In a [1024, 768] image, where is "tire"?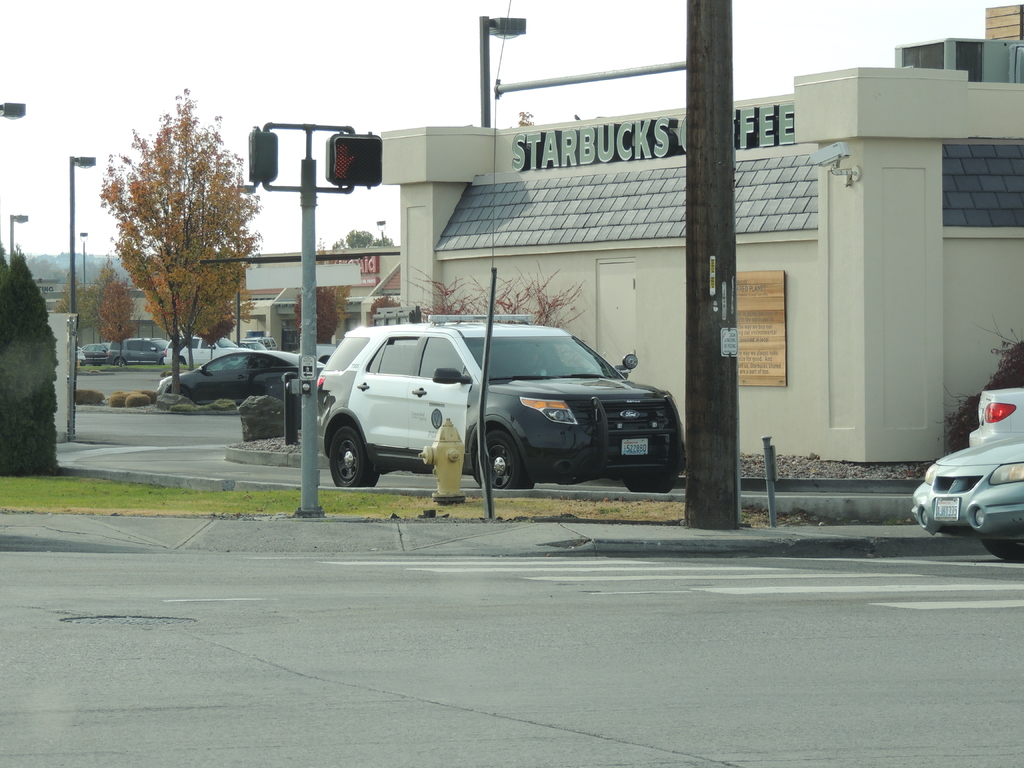
(164,384,194,404).
